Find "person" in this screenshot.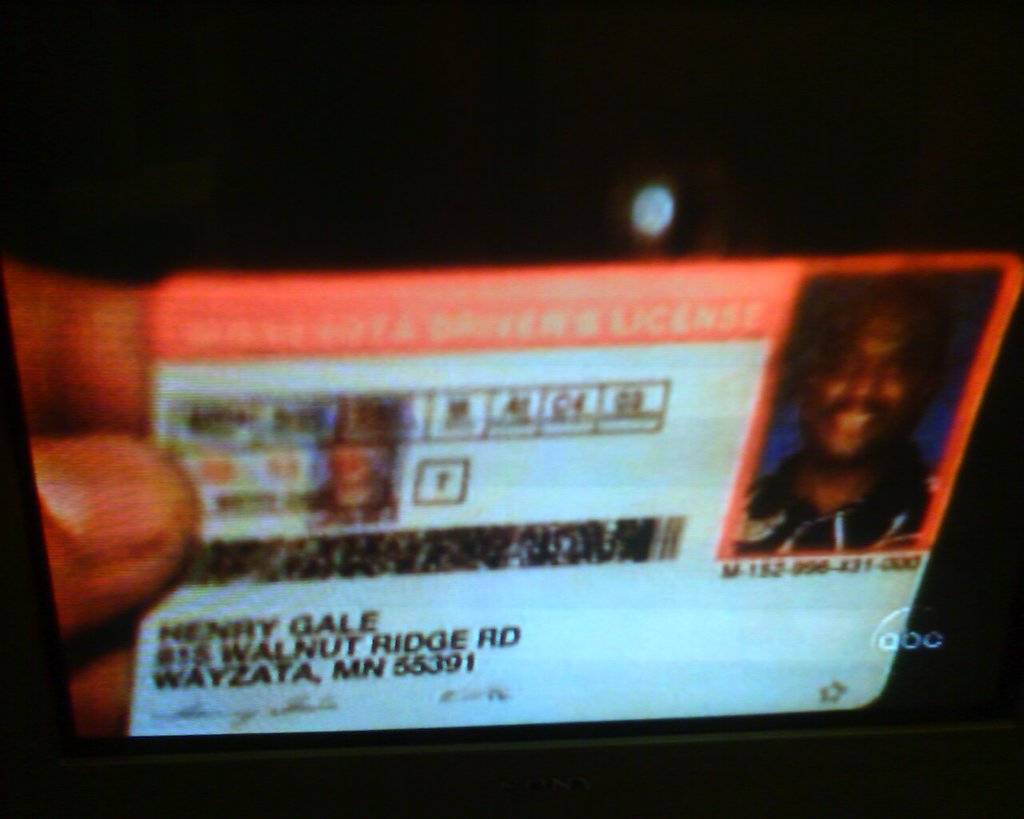
The bounding box for "person" is <bbox>746, 276, 949, 596</bbox>.
